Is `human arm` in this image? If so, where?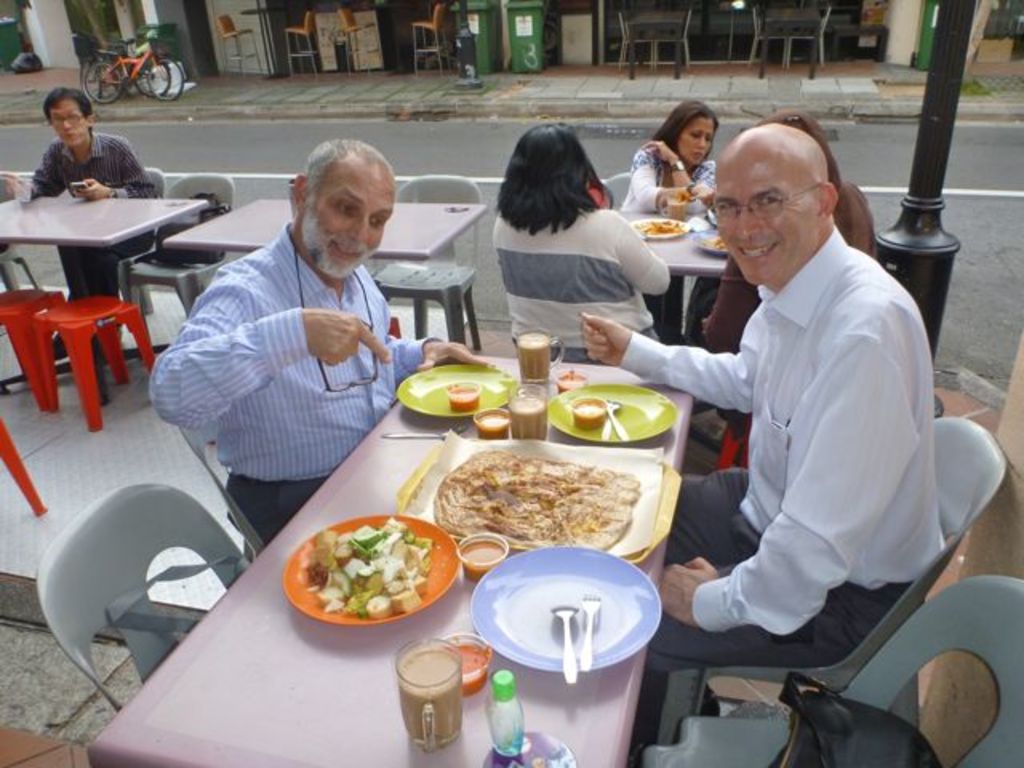
Yes, at 637:163:675:203.
